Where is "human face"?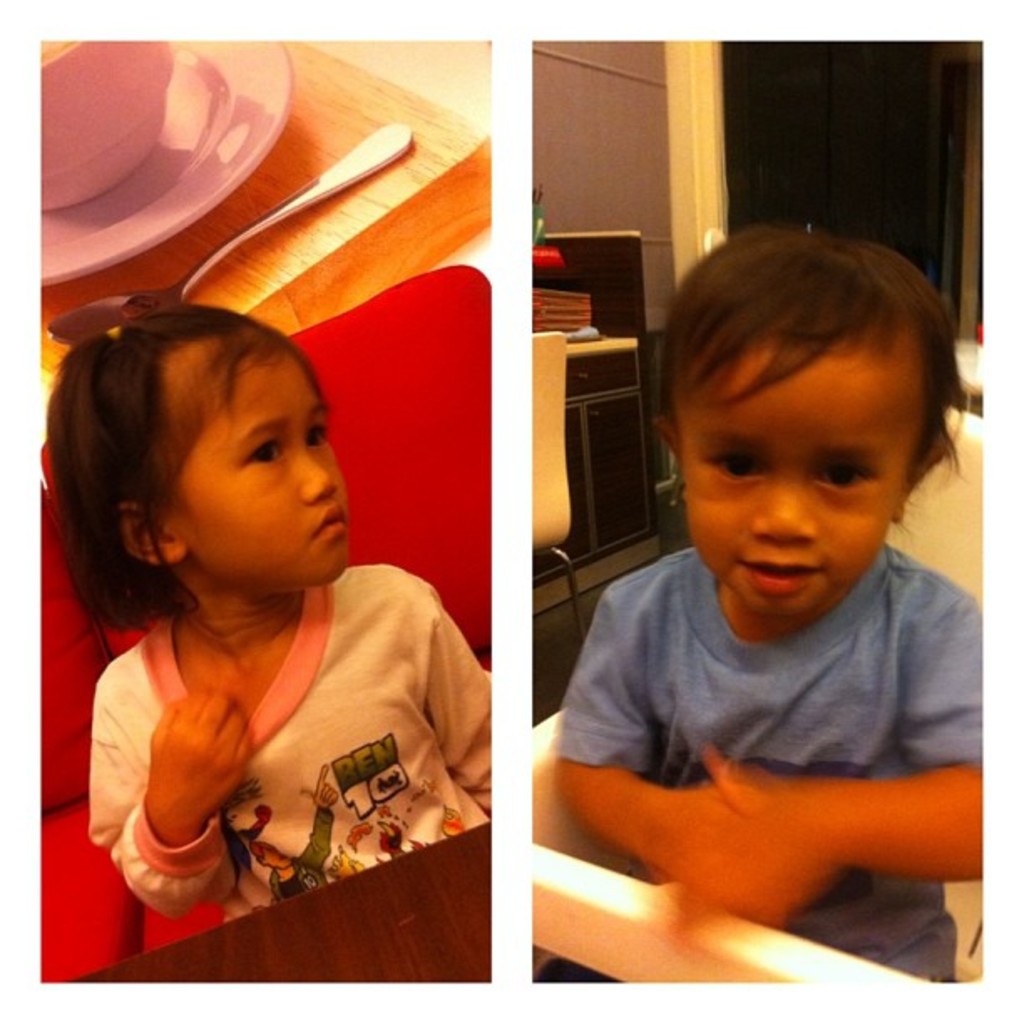
detection(681, 366, 914, 617).
